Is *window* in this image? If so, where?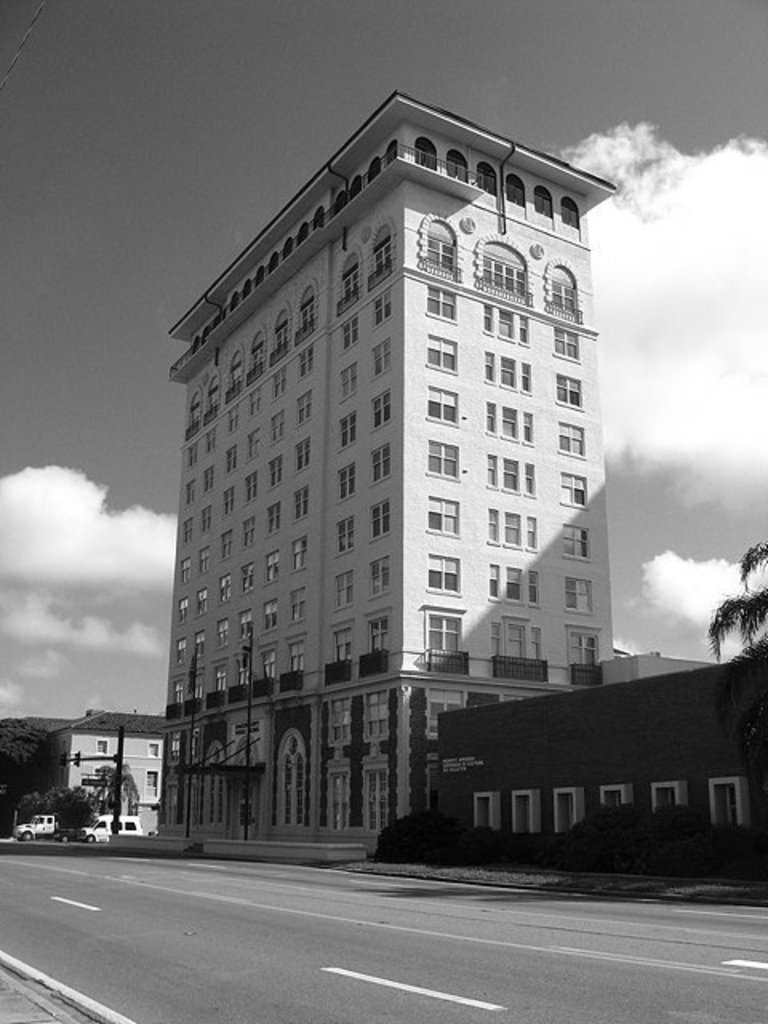
Yes, at Rect(370, 550, 389, 594).
